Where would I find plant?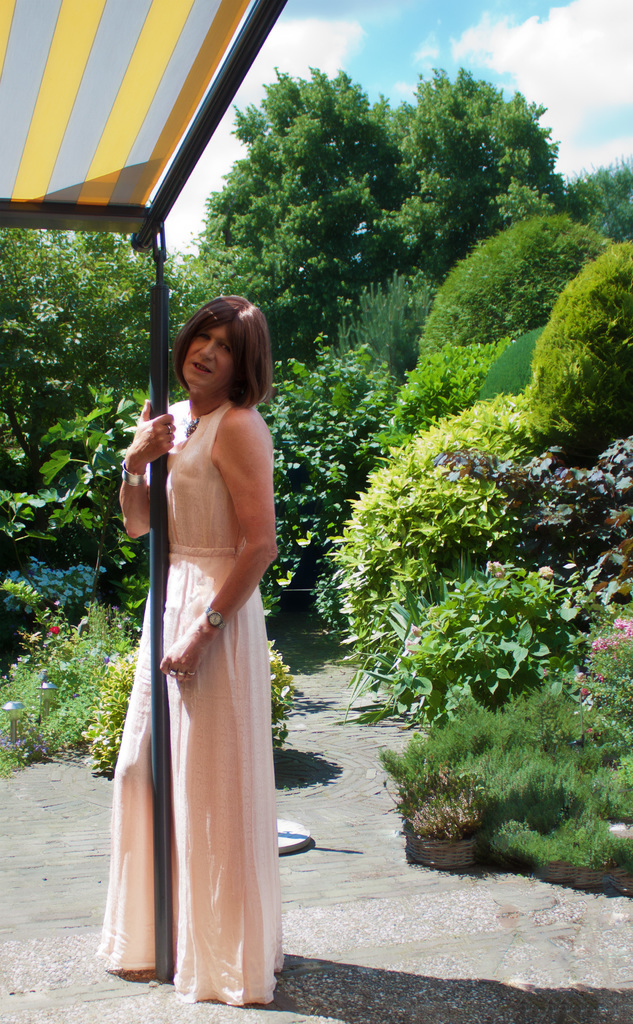
At crop(248, 202, 626, 920).
